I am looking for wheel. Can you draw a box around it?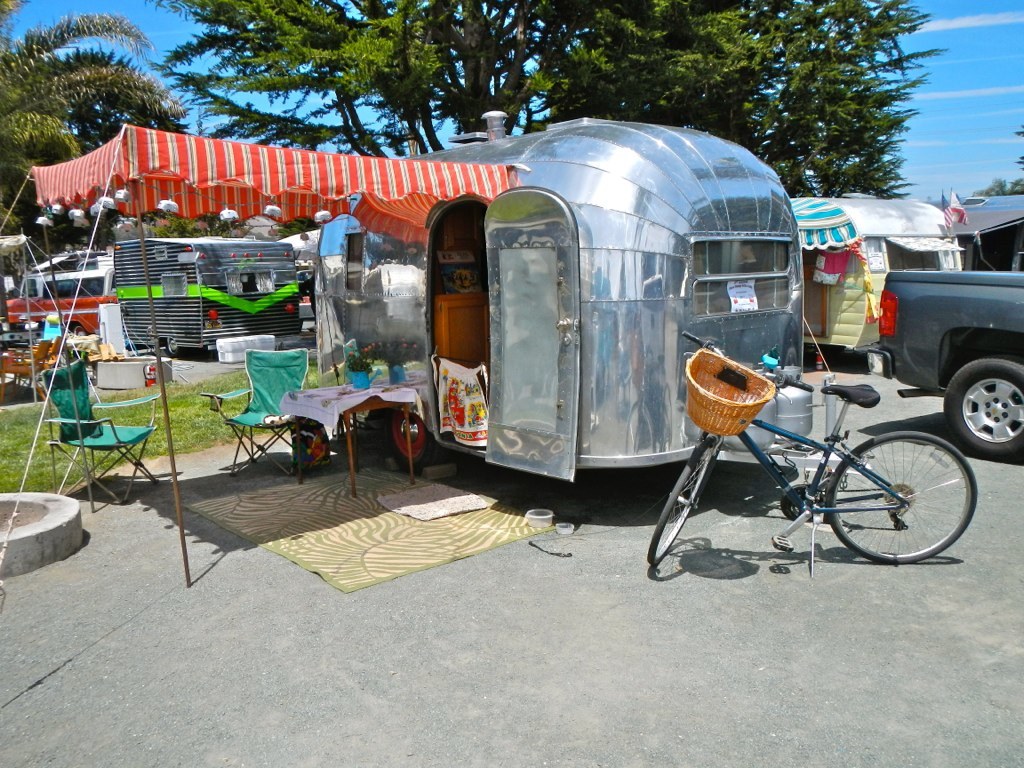
Sure, the bounding box is 71,323,87,336.
